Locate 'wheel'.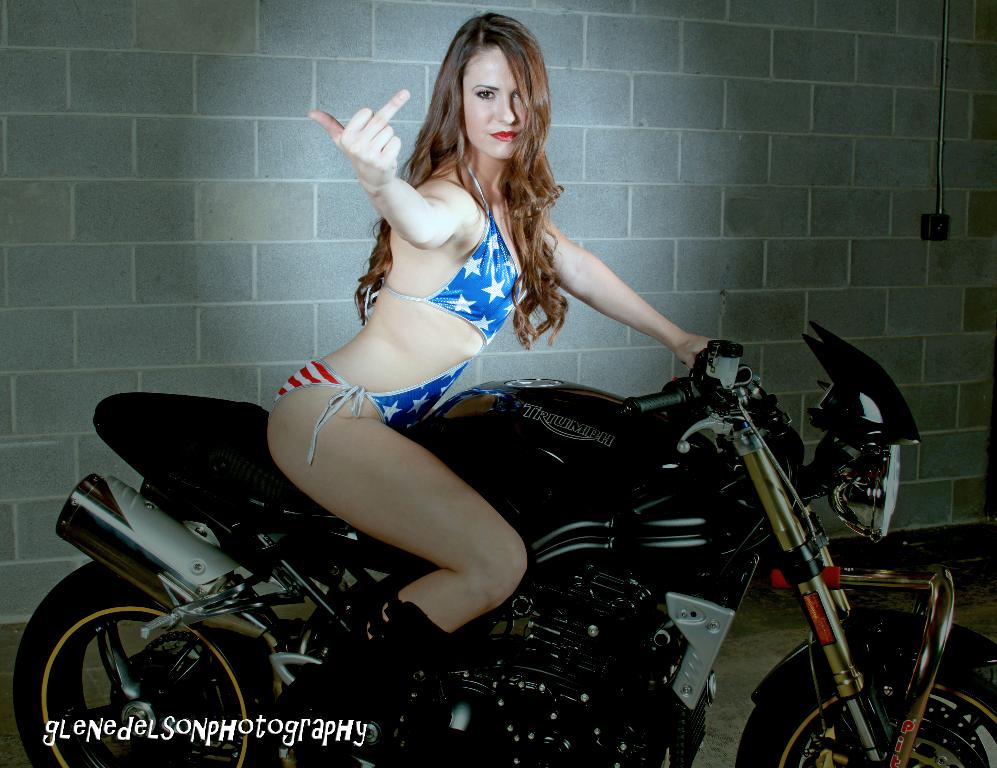
Bounding box: left=12, top=554, right=285, bottom=767.
